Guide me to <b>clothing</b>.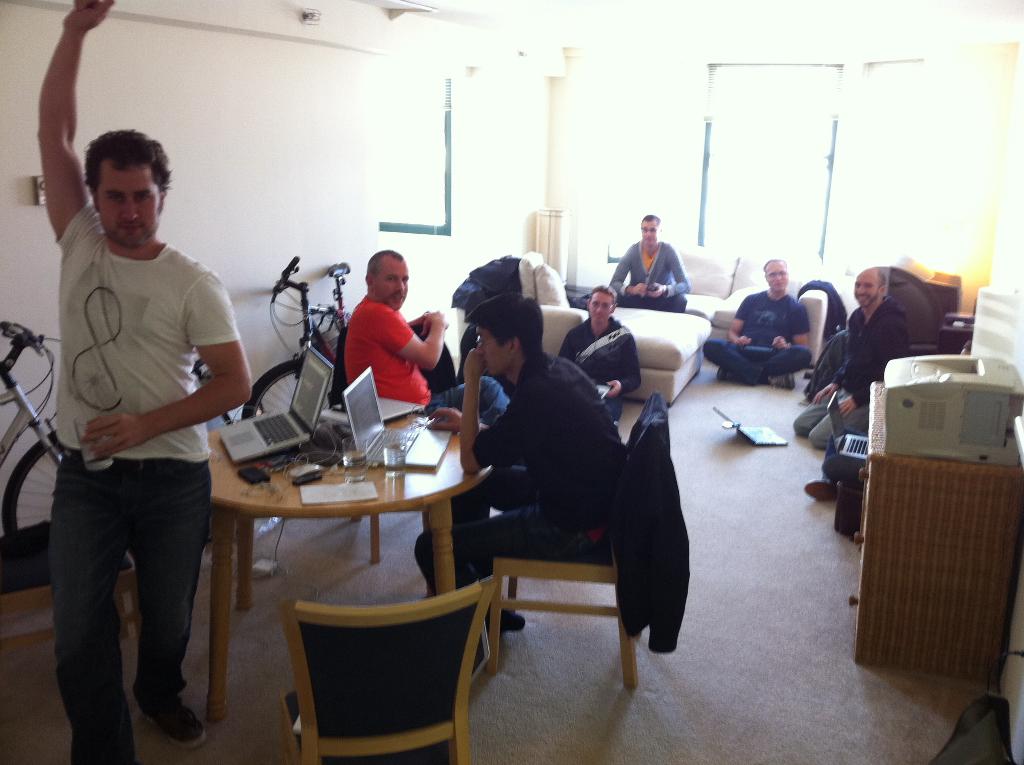
Guidance: pyautogui.locateOnScreen(414, 346, 626, 632).
